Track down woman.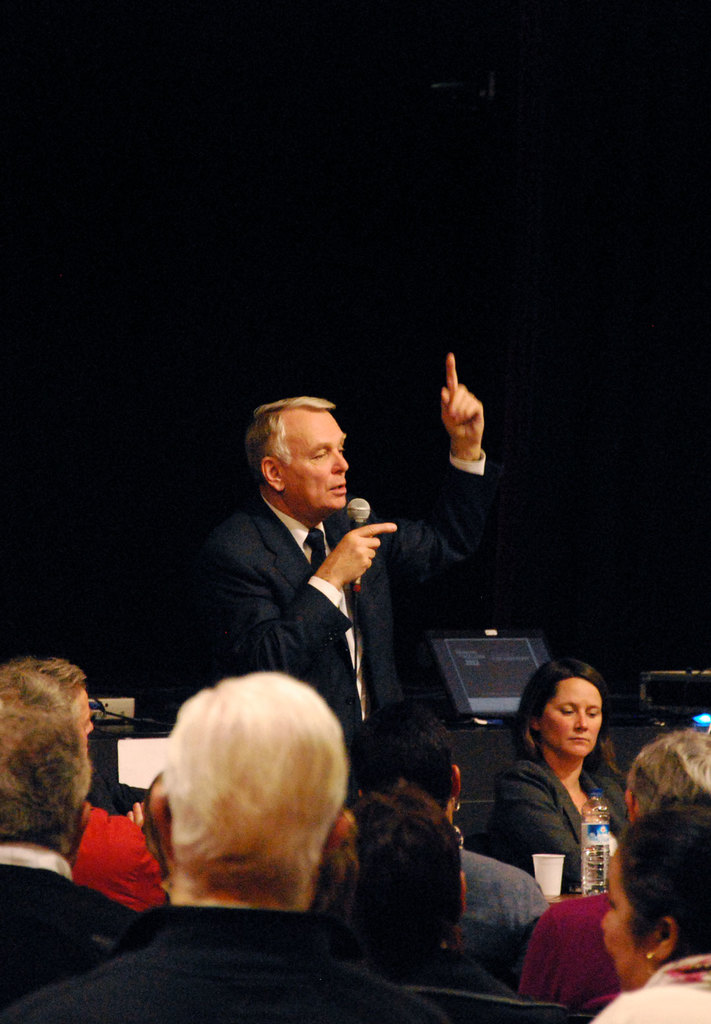
Tracked to <box>335,716,546,963</box>.
